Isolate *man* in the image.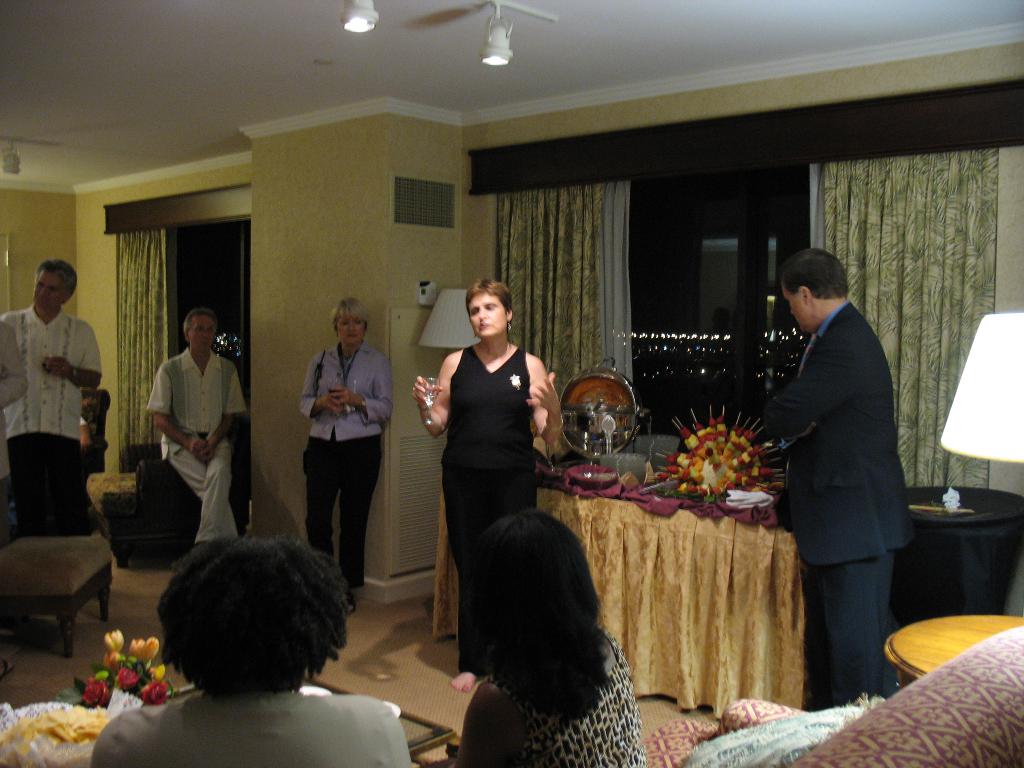
Isolated region: bbox=[145, 309, 248, 542].
